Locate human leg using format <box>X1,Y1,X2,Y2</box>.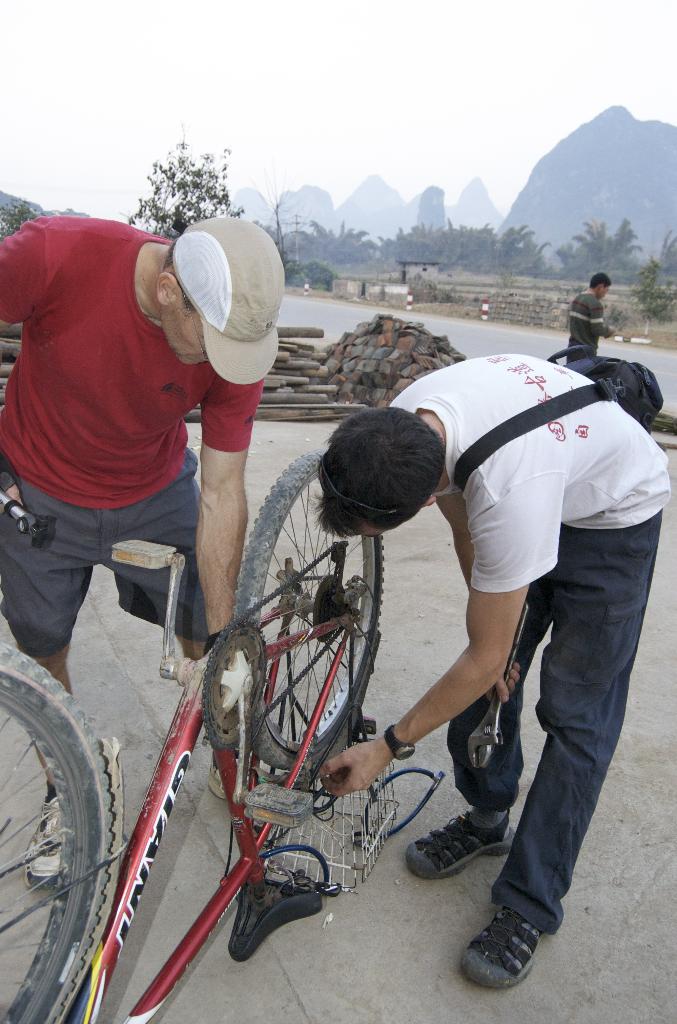
<box>124,468,261,794</box>.
